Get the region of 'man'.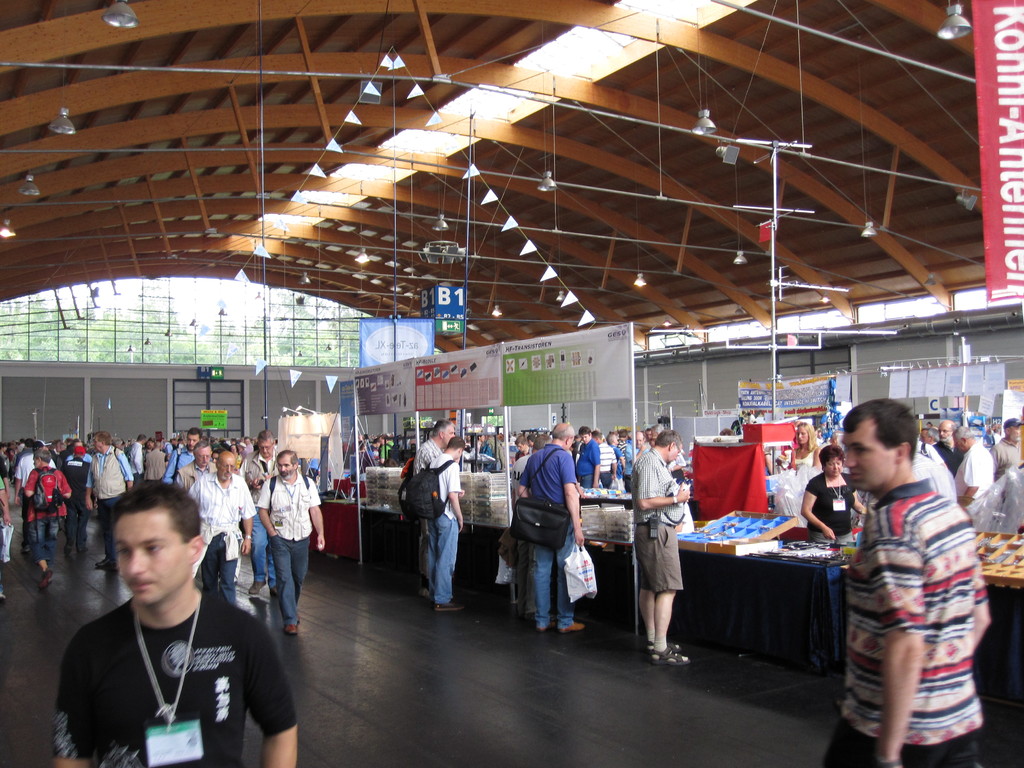
box=[20, 450, 72, 590].
